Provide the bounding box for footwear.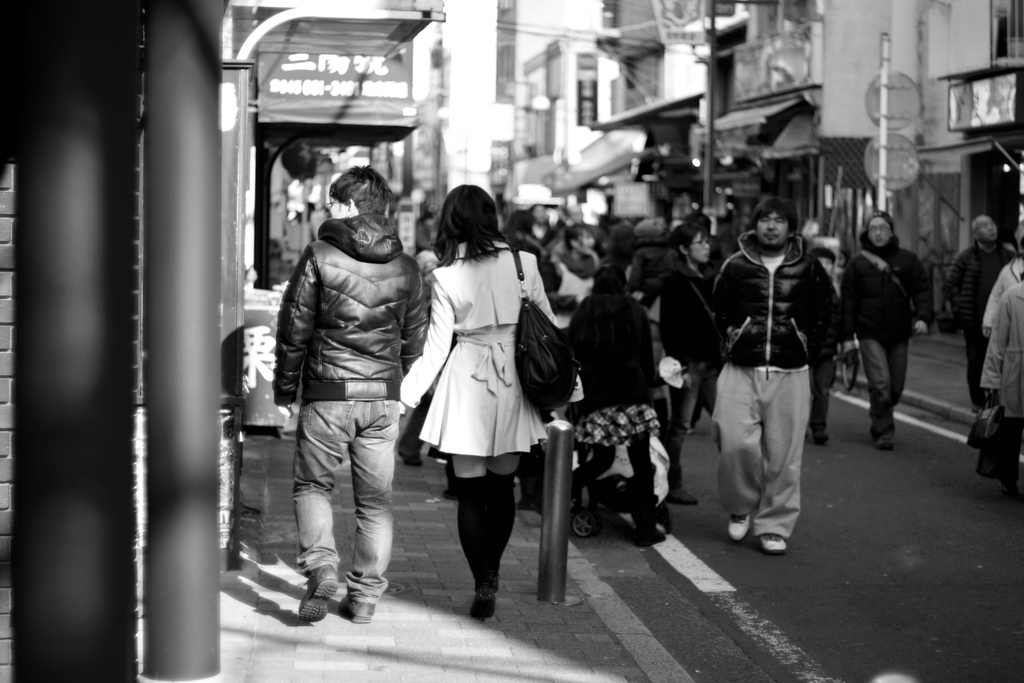
{"x1": 291, "y1": 562, "x2": 367, "y2": 631}.
